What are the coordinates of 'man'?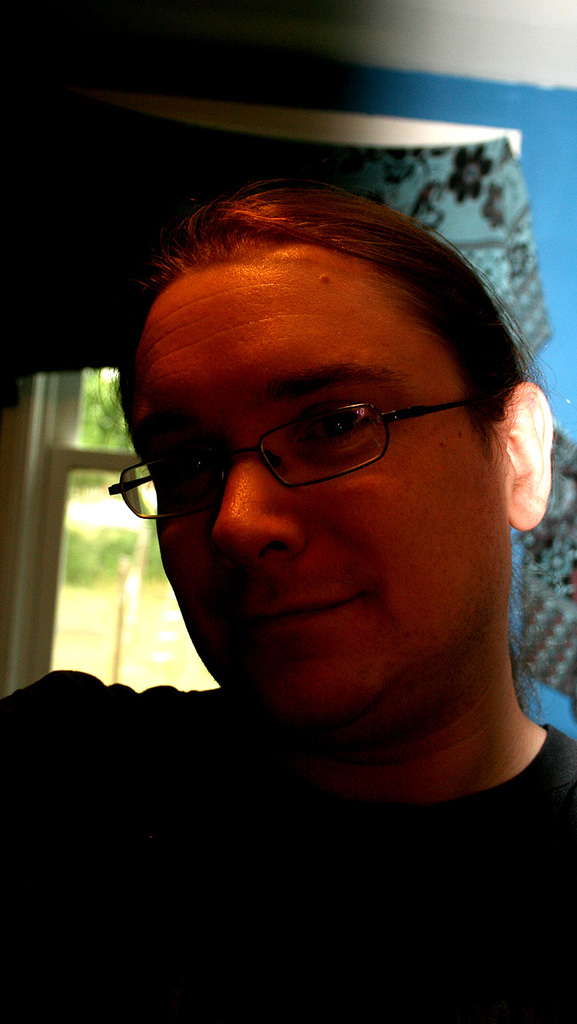
bbox(0, 189, 576, 1023).
